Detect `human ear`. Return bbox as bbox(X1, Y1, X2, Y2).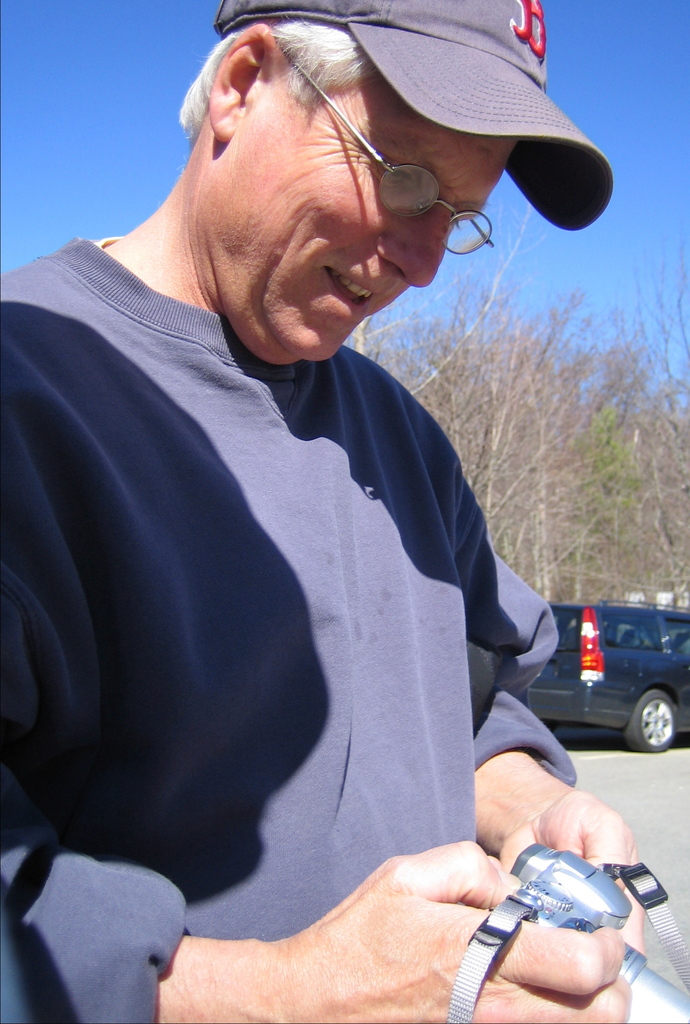
bbox(211, 28, 283, 136).
